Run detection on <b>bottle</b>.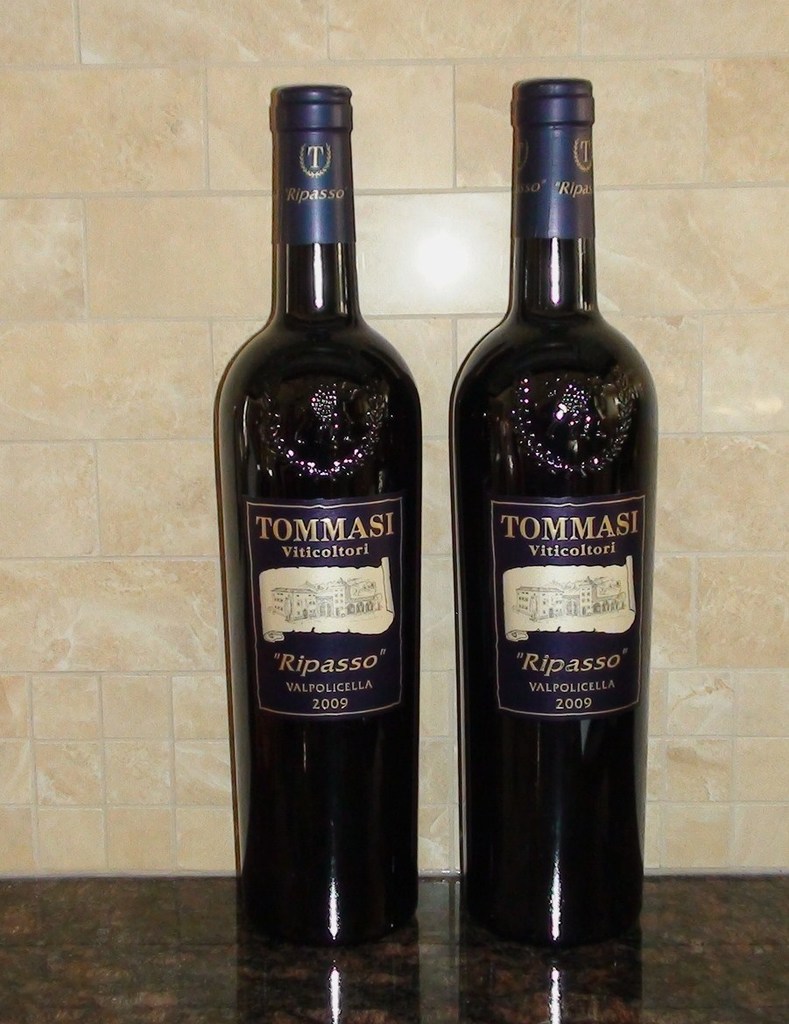
Result: BBox(452, 53, 660, 946).
